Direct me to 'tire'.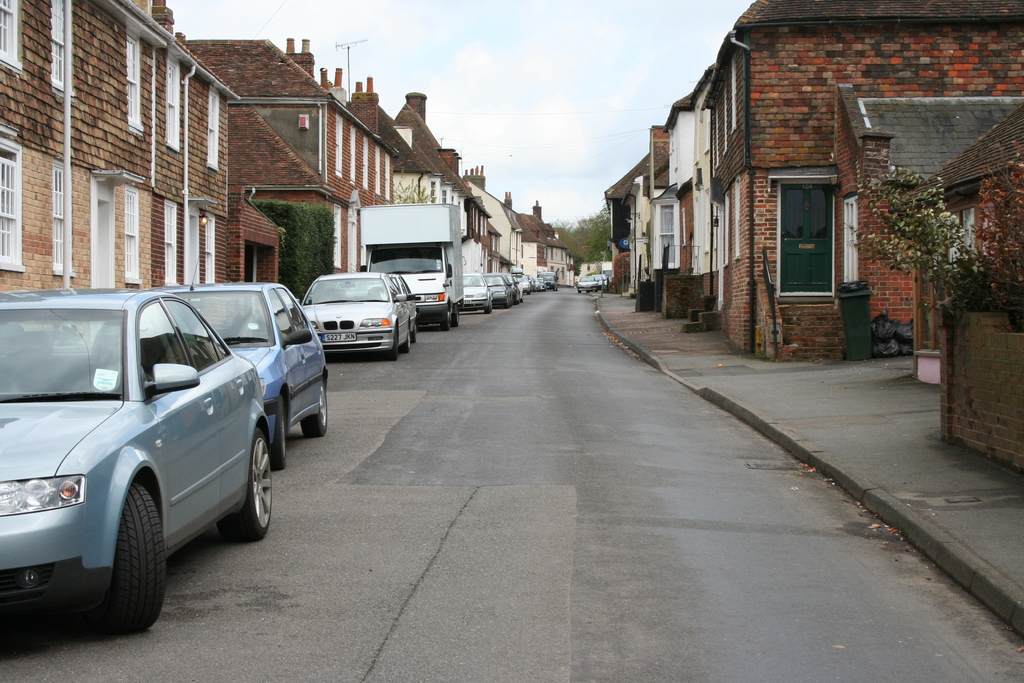
Direction: l=230, t=427, r=271, b=541.
